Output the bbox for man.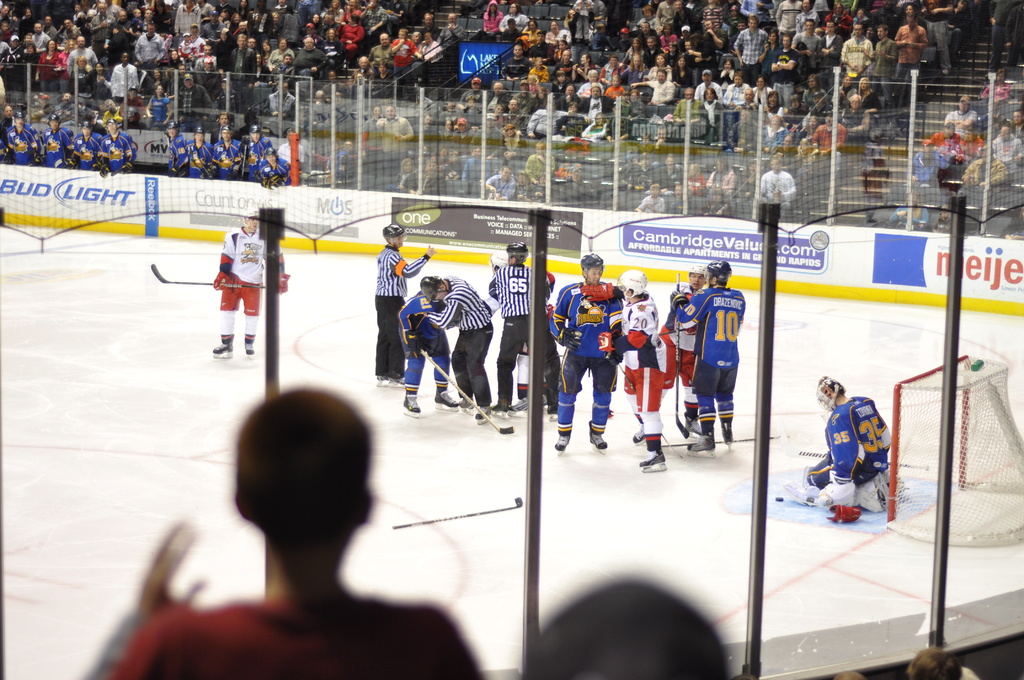
668 262 748 451.
